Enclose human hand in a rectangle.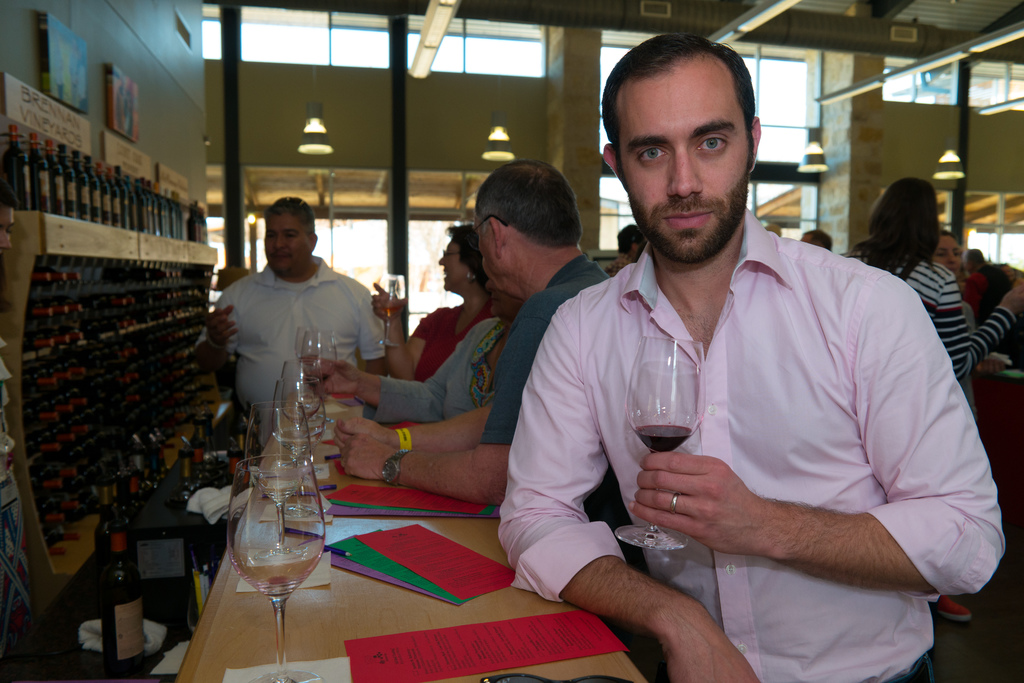
<bbox>369, 280, 411, 324</bbox>.
